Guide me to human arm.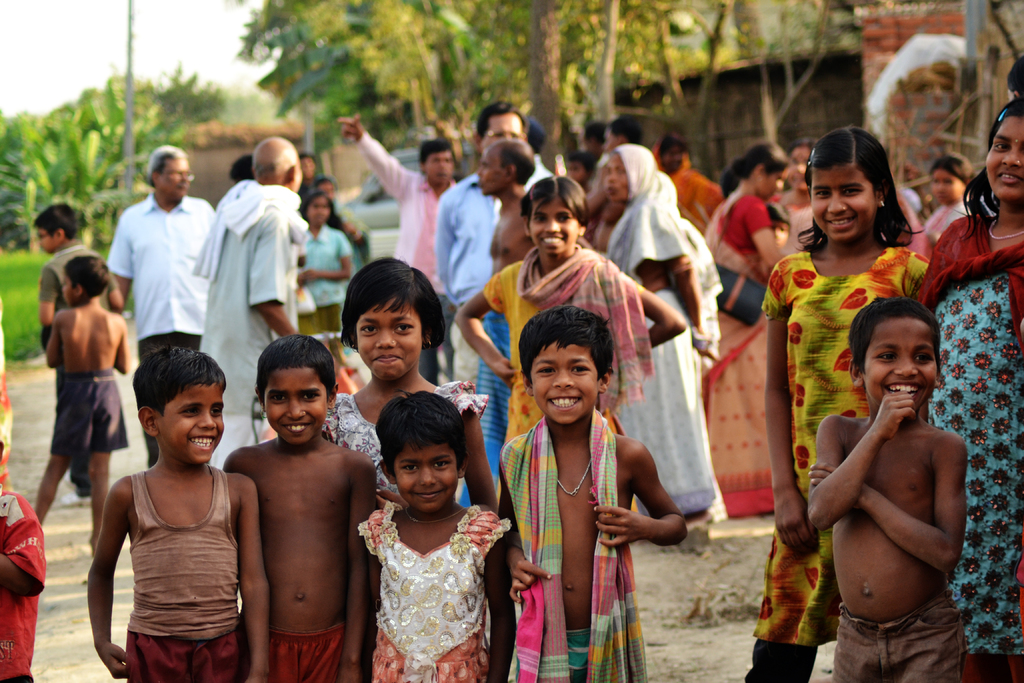
Guidance: box=[771, 255, 806, 553].
